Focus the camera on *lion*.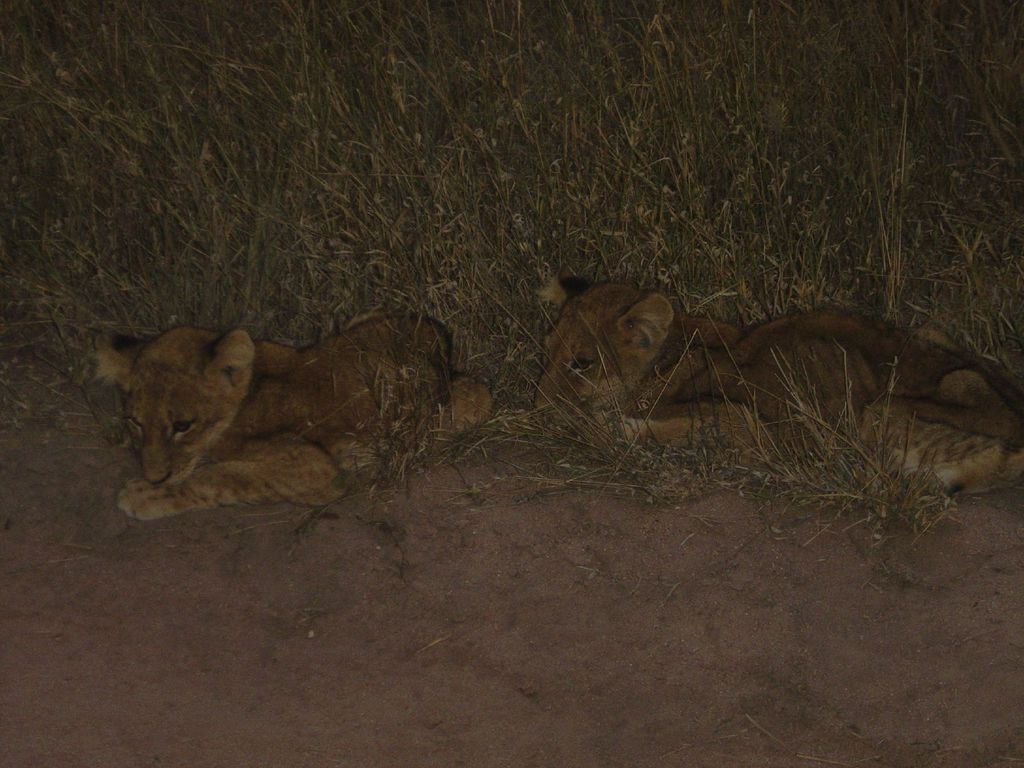
Focus region: bbox=(540, 280, 1023, 499).
